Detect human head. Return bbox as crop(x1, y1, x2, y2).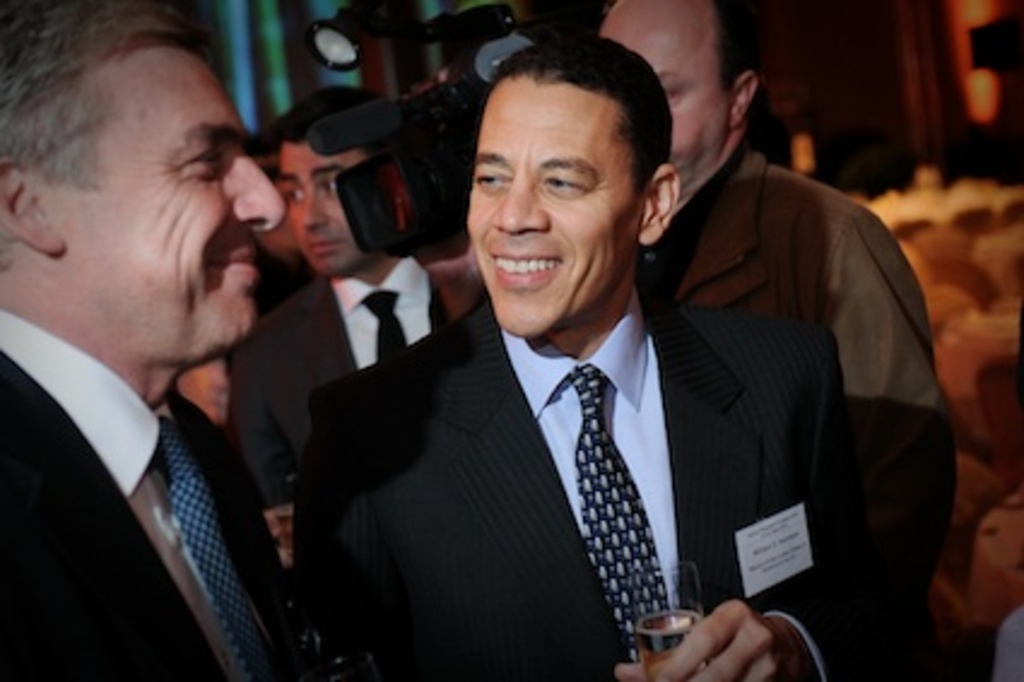
crop(0, 0, 284, 349).
